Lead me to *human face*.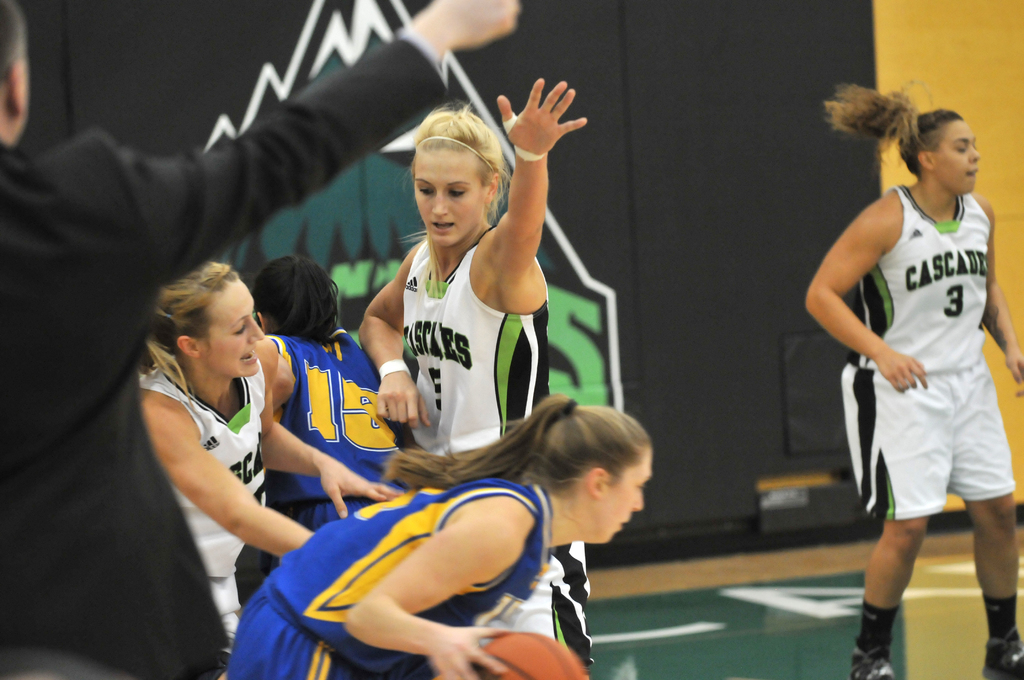
Lead to x1=204, y1=278, x2=262, y2=373.
